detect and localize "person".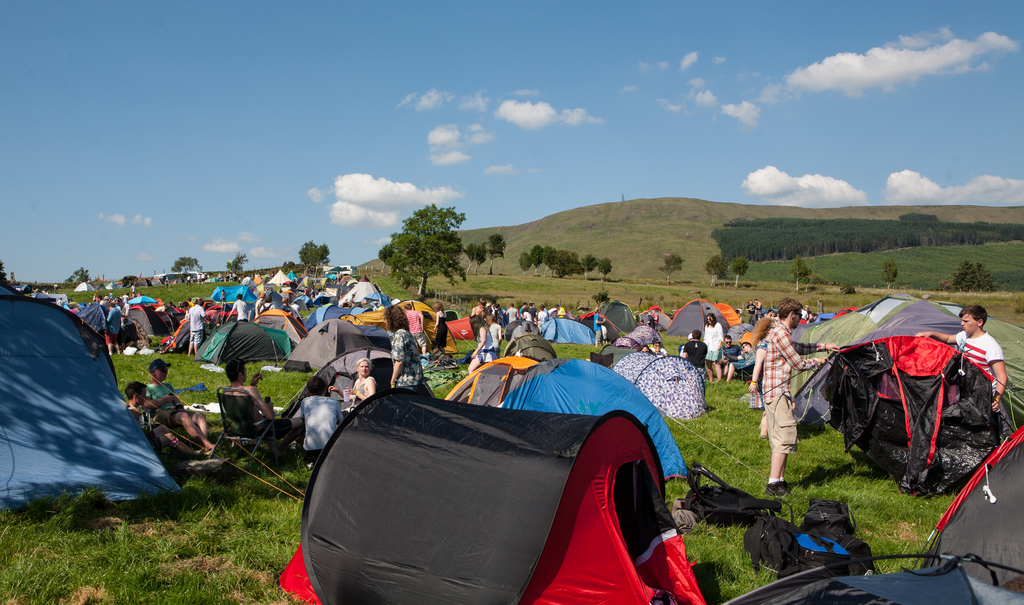
Localized at 703:312:723:382.
